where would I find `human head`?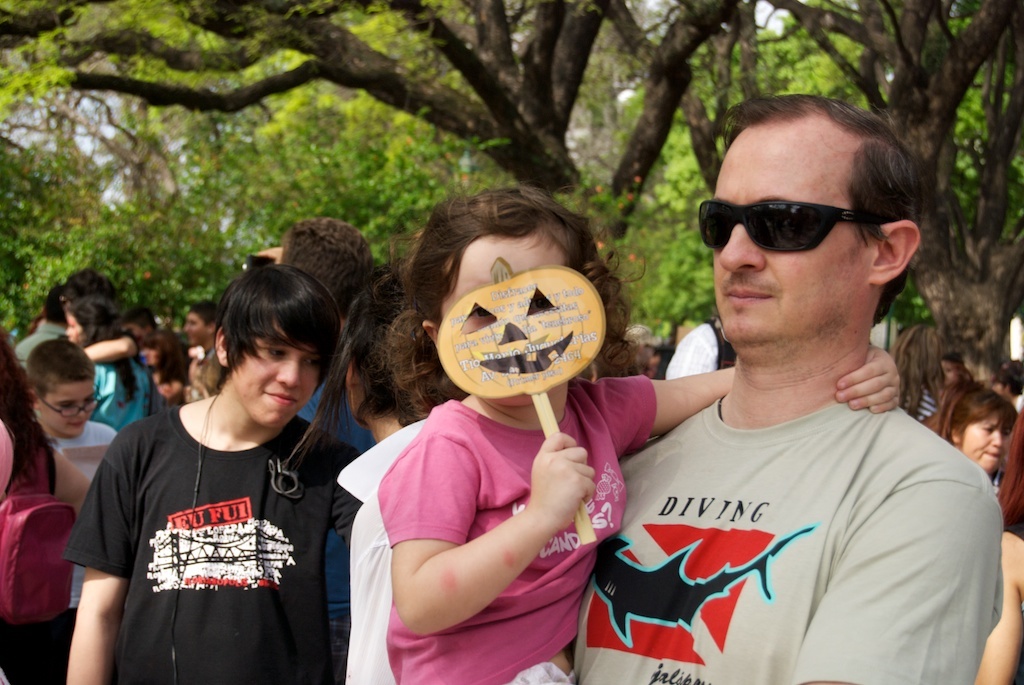
At select_region(67, 293, 122, 345).
